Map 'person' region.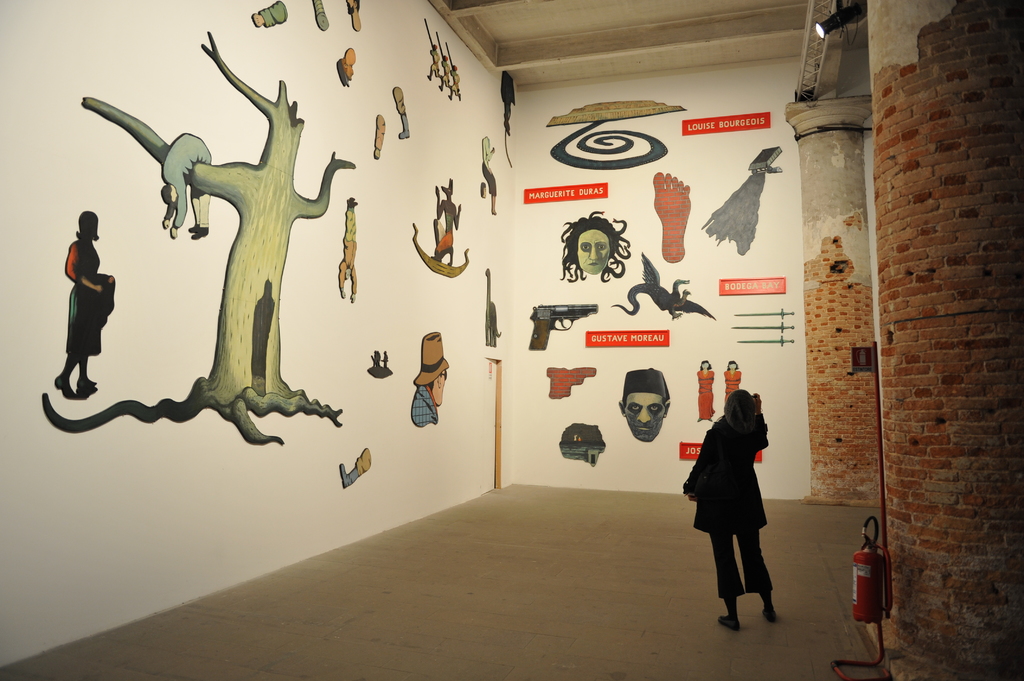
Mapped to box=[620, 367, 671, 440].
